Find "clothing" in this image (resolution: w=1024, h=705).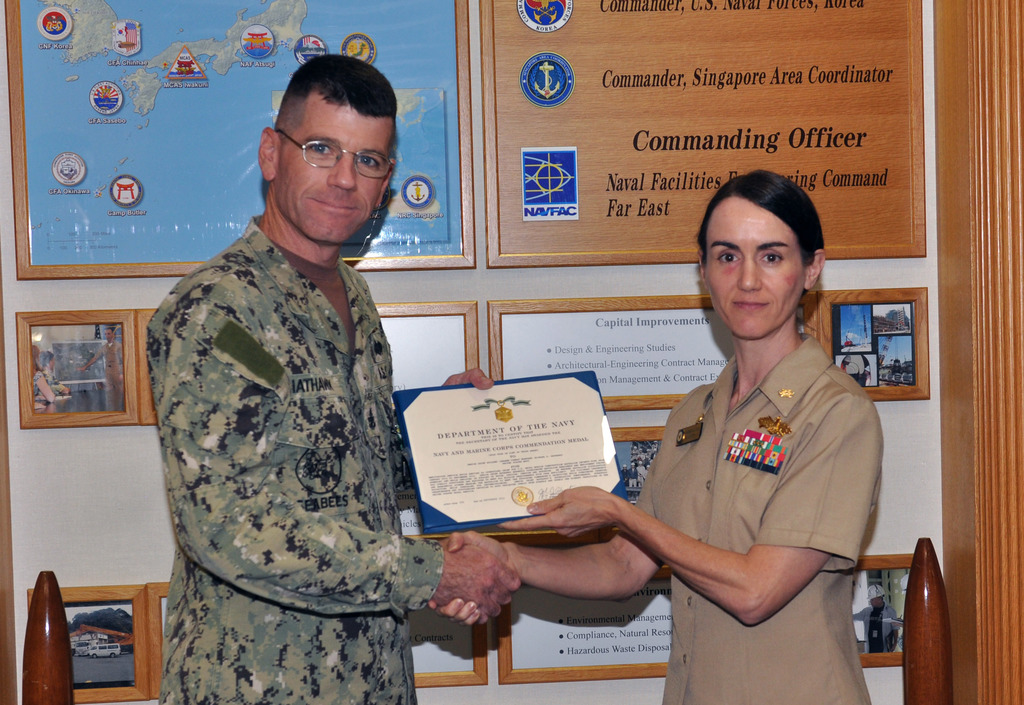
[left=631, top=332, right=883, bottom=704].
